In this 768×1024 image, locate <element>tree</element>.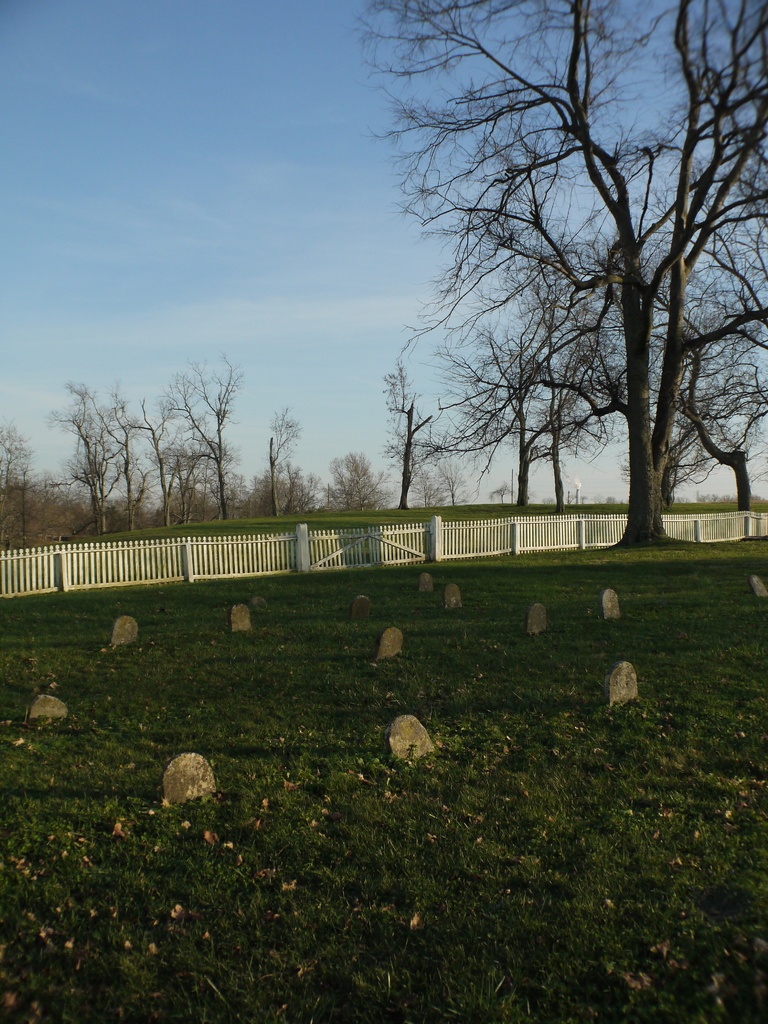
Bounding box: [left=378, top=26, right=743, bottom=567].
